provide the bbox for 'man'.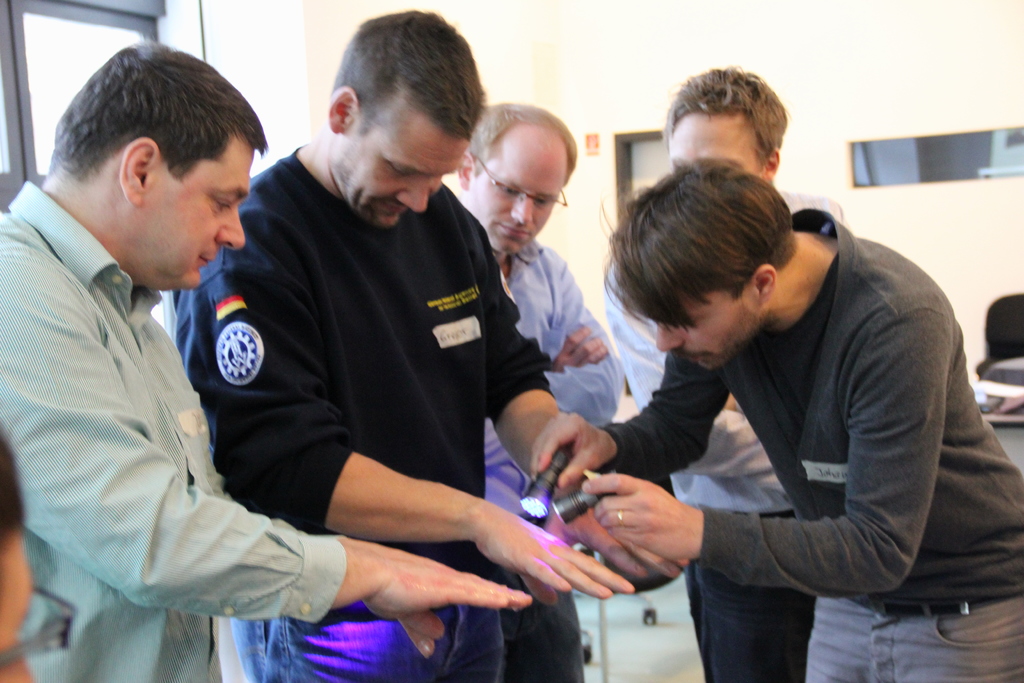
select_region(458, 103, 625, 682).
